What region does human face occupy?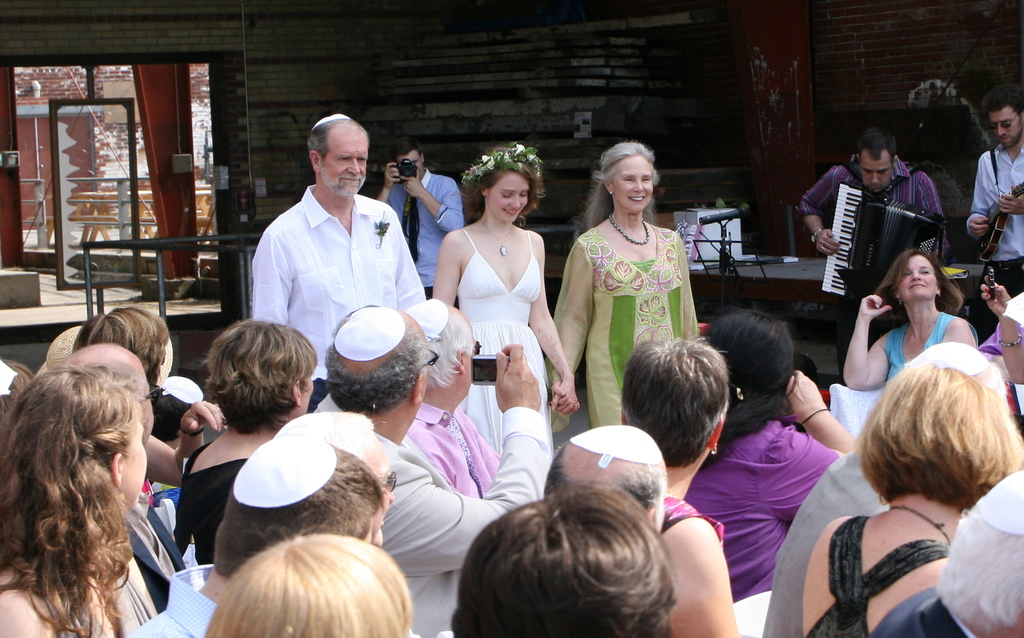
locate(399, 151, 429, 176).
